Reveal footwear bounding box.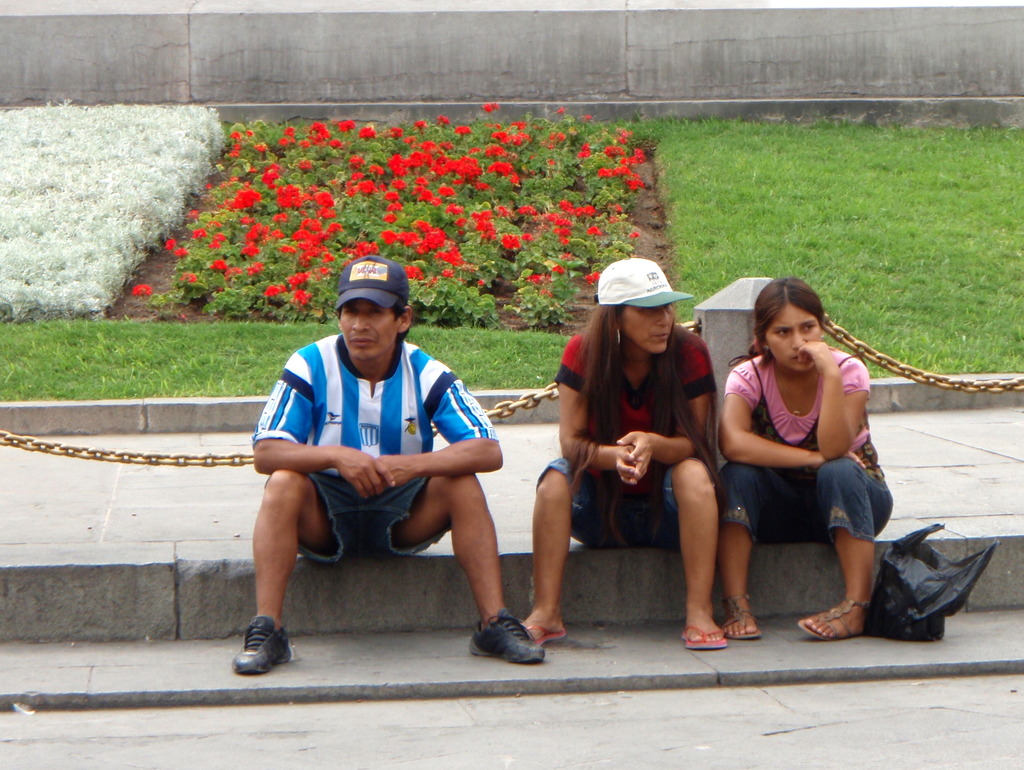
Revealed: select_region(471, 610, 548, 677).
